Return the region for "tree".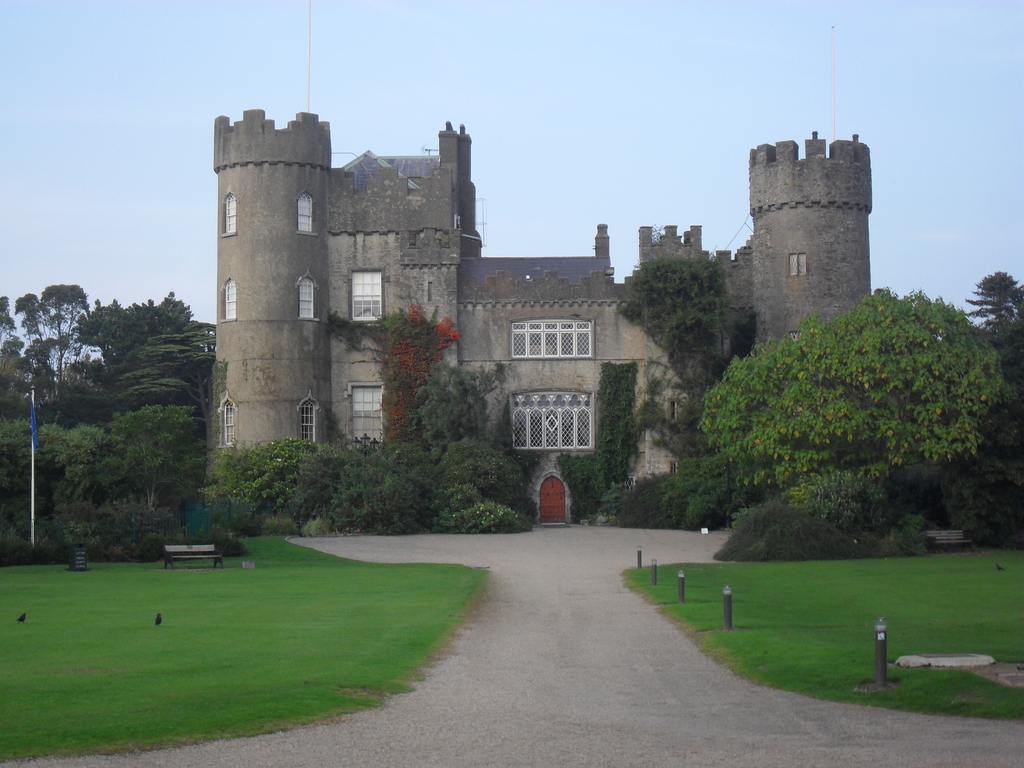
(621,254,733,376).
